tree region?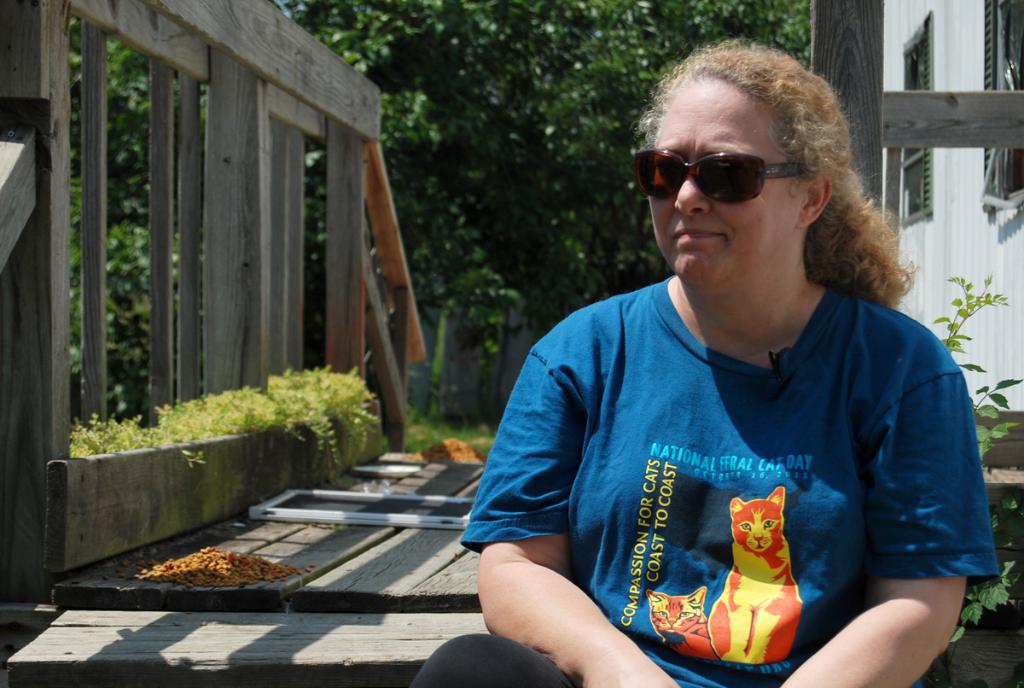
(left=73, top=0, right=817, bottom=426)
